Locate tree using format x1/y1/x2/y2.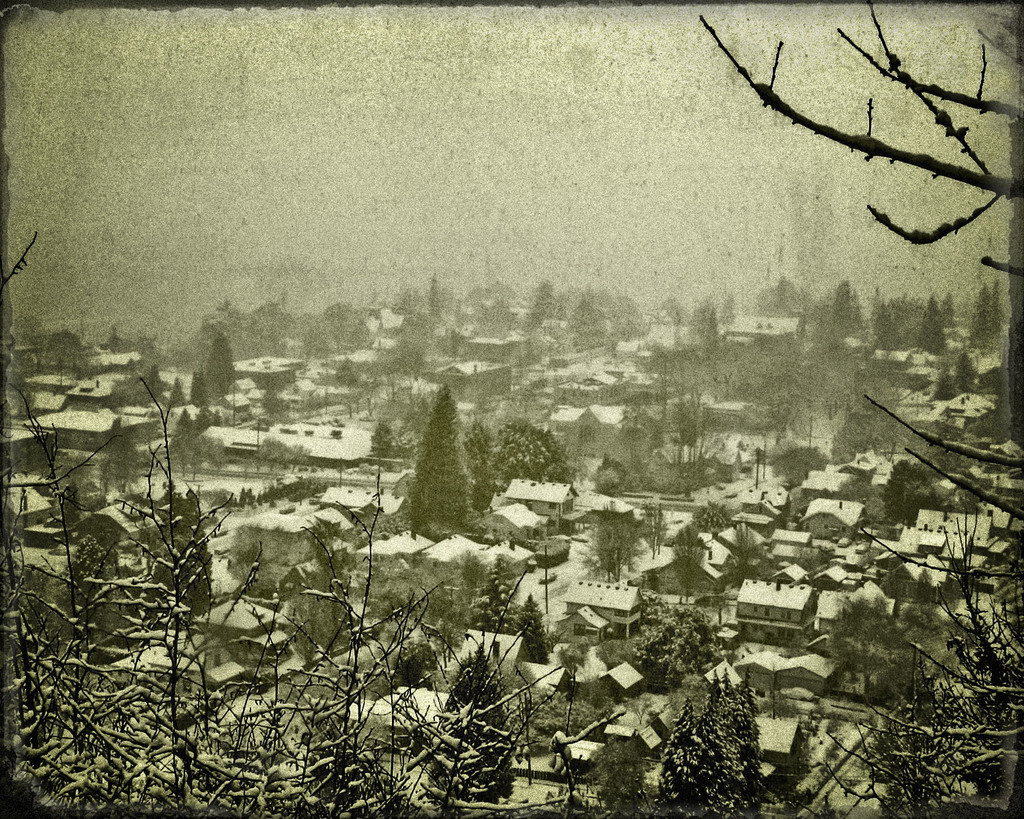
662/297/682/322.
